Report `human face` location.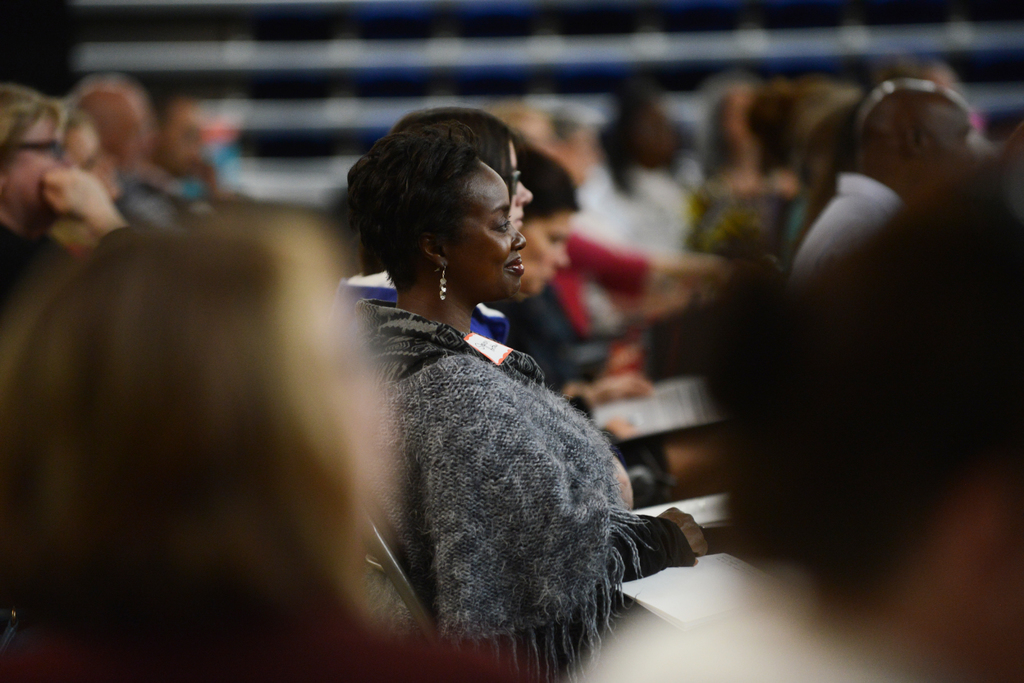
Report: [x1=525, y1=214, x2=575, y2=303].
